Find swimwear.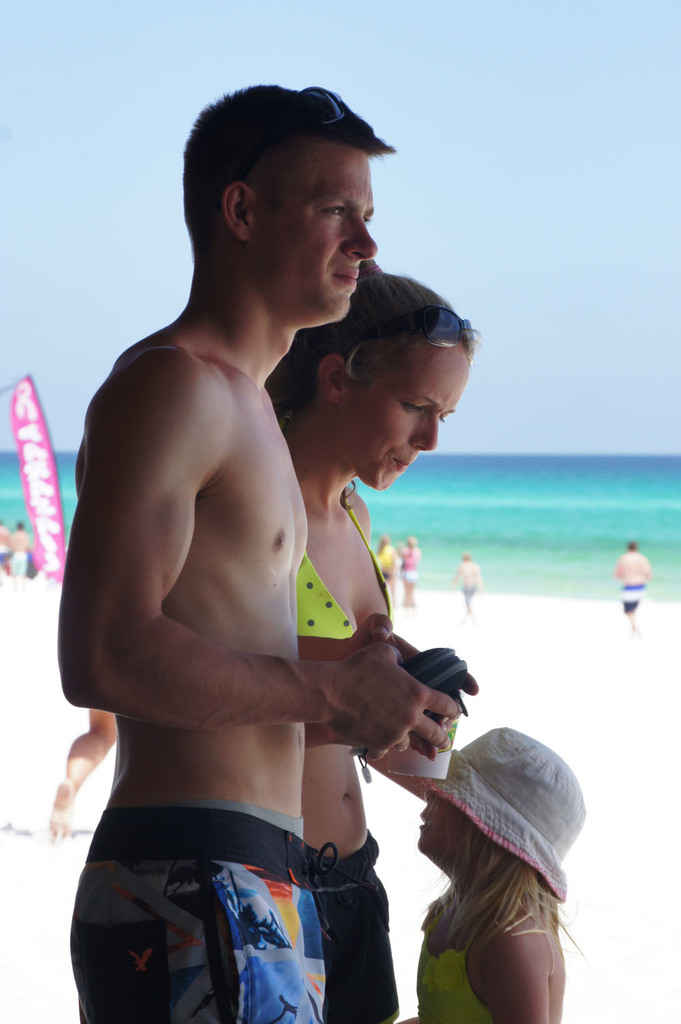
x1=65, y1=801, x2=328, y2=1023.
